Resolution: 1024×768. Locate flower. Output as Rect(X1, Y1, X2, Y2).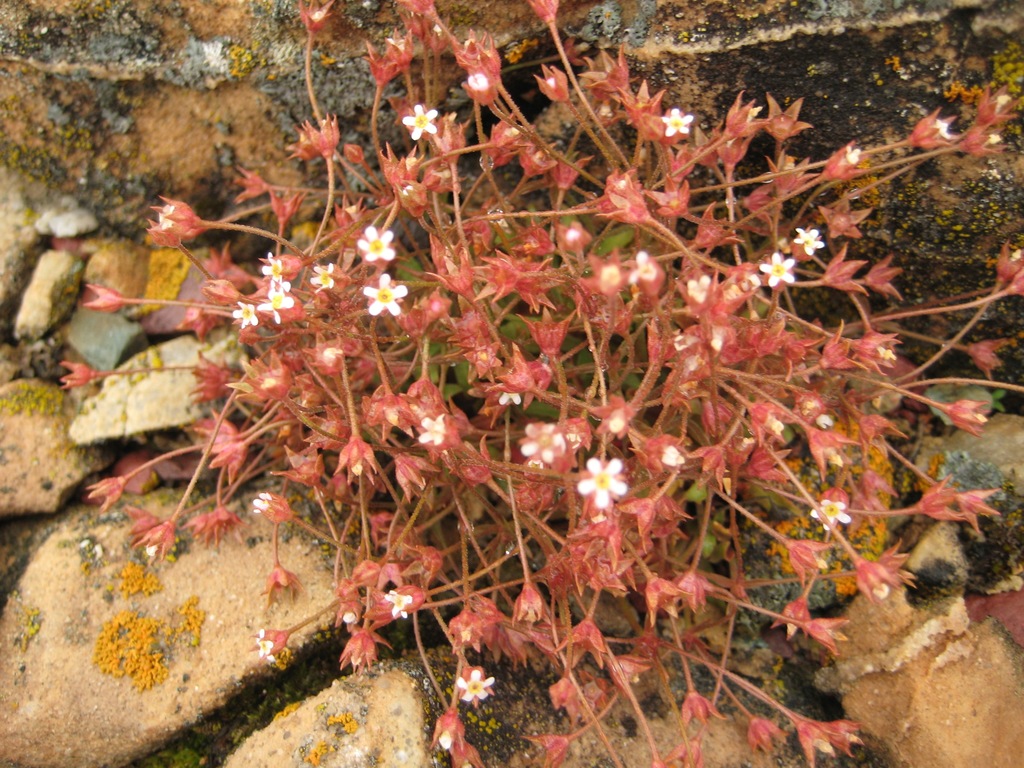
Rect(419, 417, 452, 445).
